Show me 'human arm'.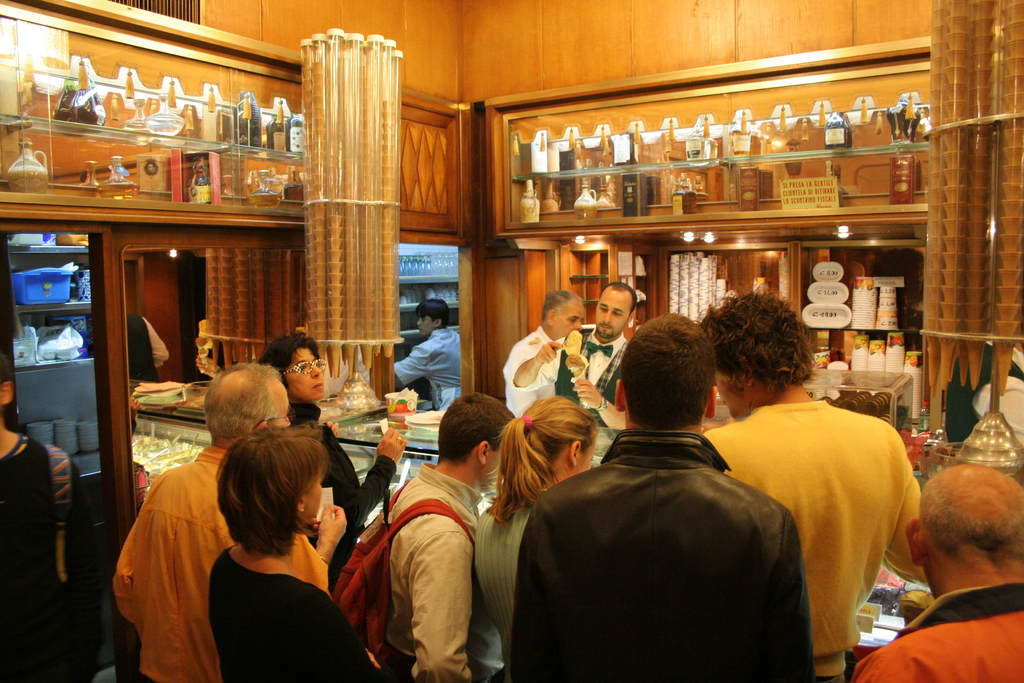
'human arm' is here: x1=321, y1=427, x2=408, y2=538.
